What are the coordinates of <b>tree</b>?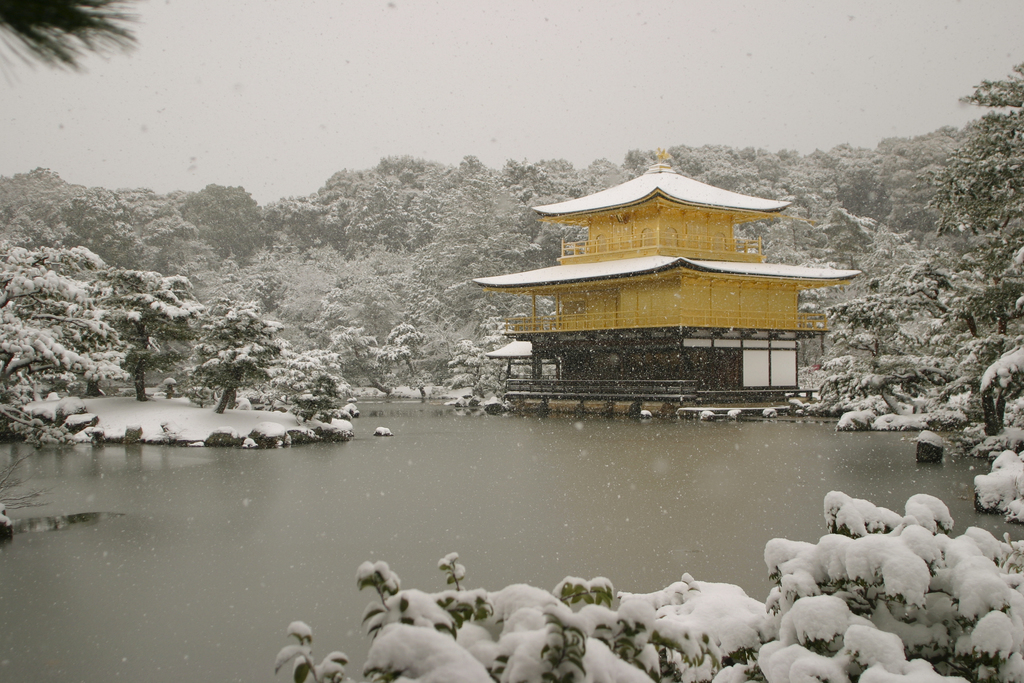
1 0 145 89.
